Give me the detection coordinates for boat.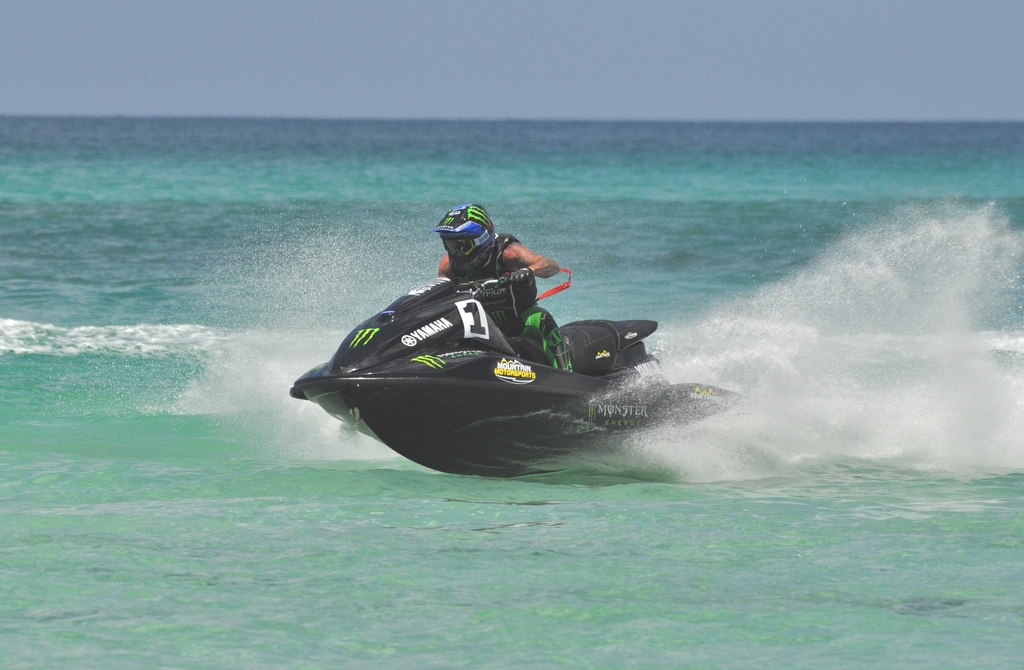
<region>290, 218, 749, 478</region>.
